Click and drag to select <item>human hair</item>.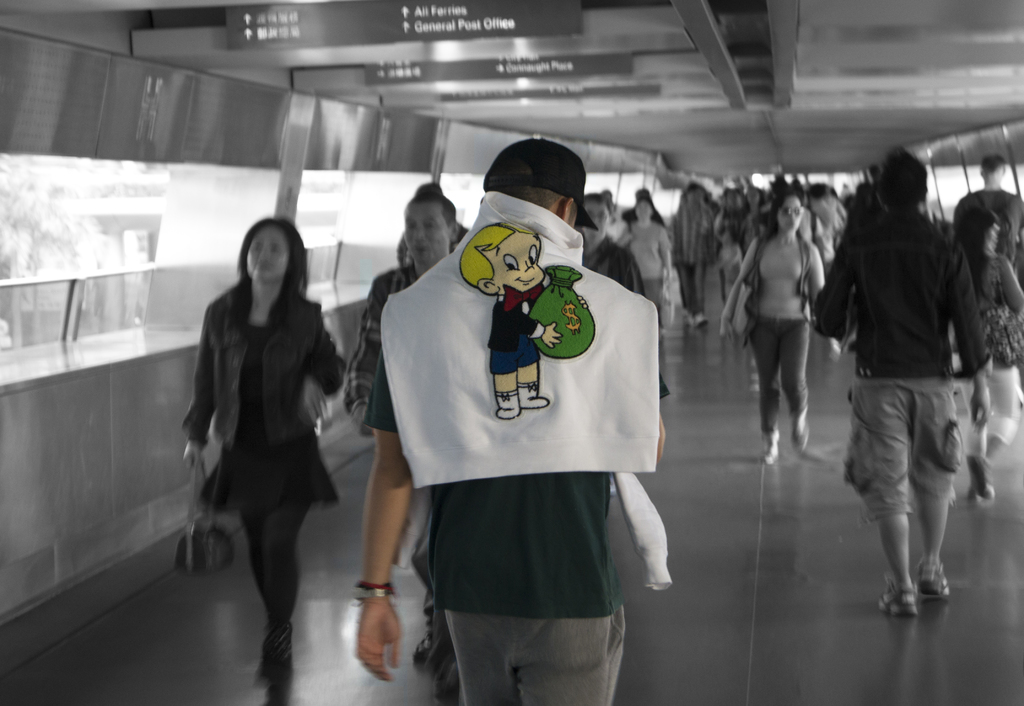
Selection: {"left": 879, "top": 152, "right": 927, "bottom": 208}.
